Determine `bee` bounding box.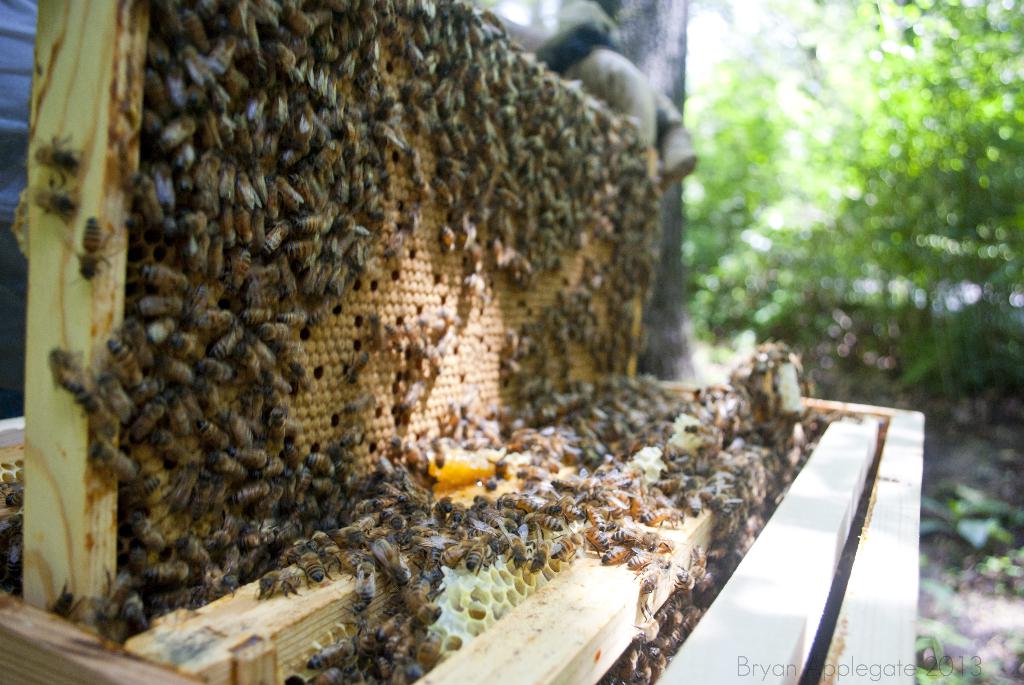
Determined: [left=212, top=0, right=248, bottom=25].
